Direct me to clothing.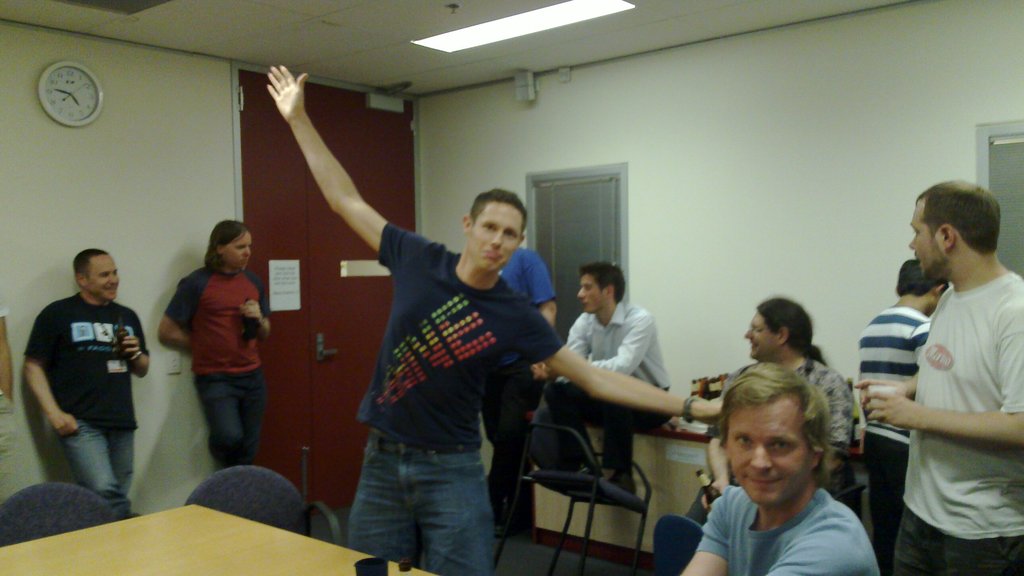
Direction: <box>22,291,152,511</box>.
